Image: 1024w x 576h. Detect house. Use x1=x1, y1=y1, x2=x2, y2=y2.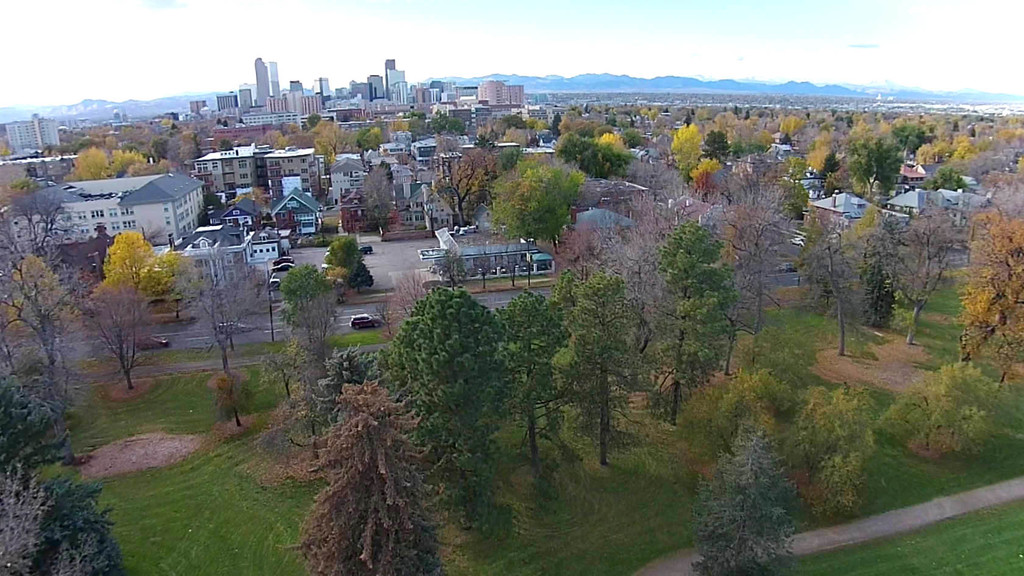
x1=328, y1=179, x2=394, y2=237.
